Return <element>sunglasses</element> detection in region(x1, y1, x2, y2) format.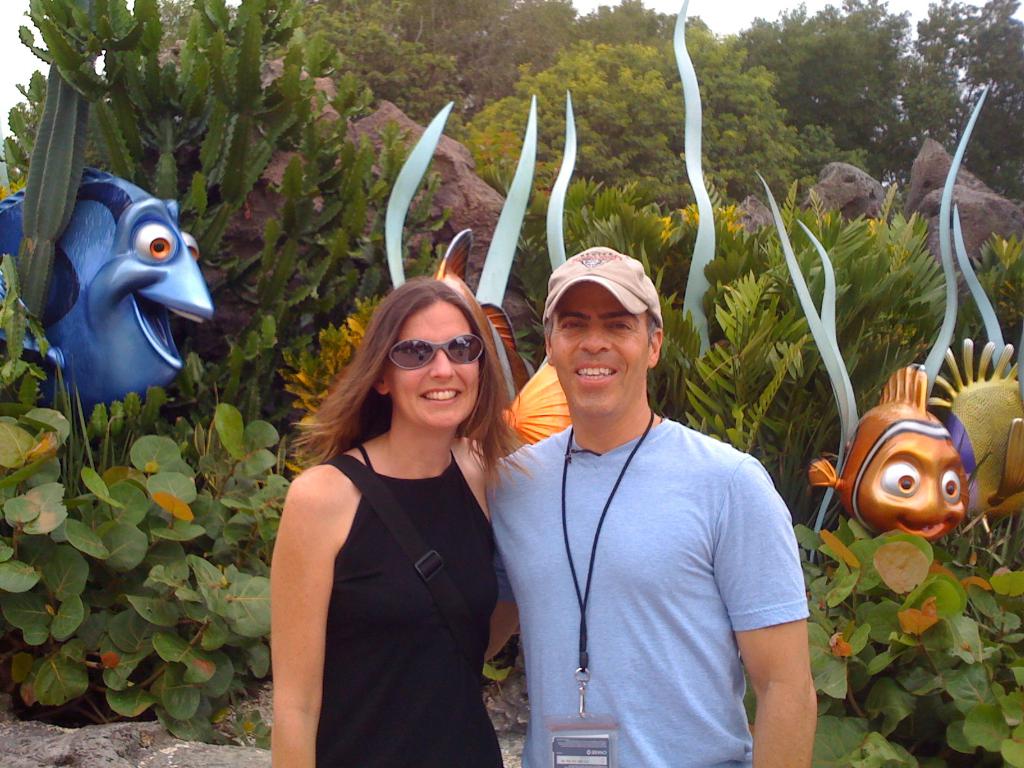
region(387, 335, 483, 373).
